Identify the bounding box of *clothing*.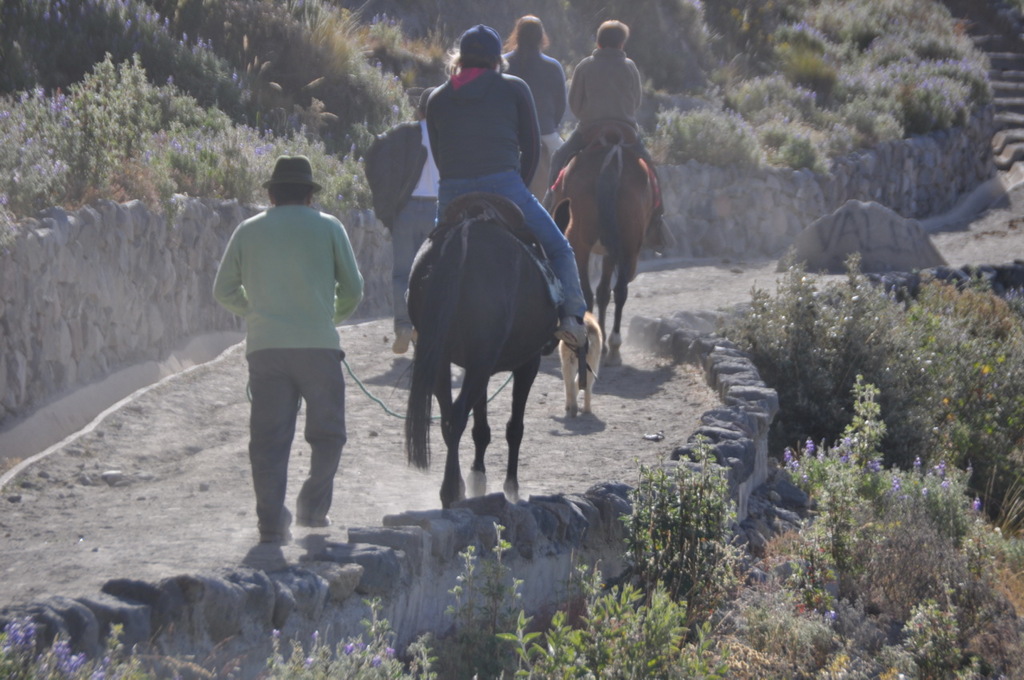
{"x1": 503, "y1": 51, "x2": 570, "y2": 129}.
